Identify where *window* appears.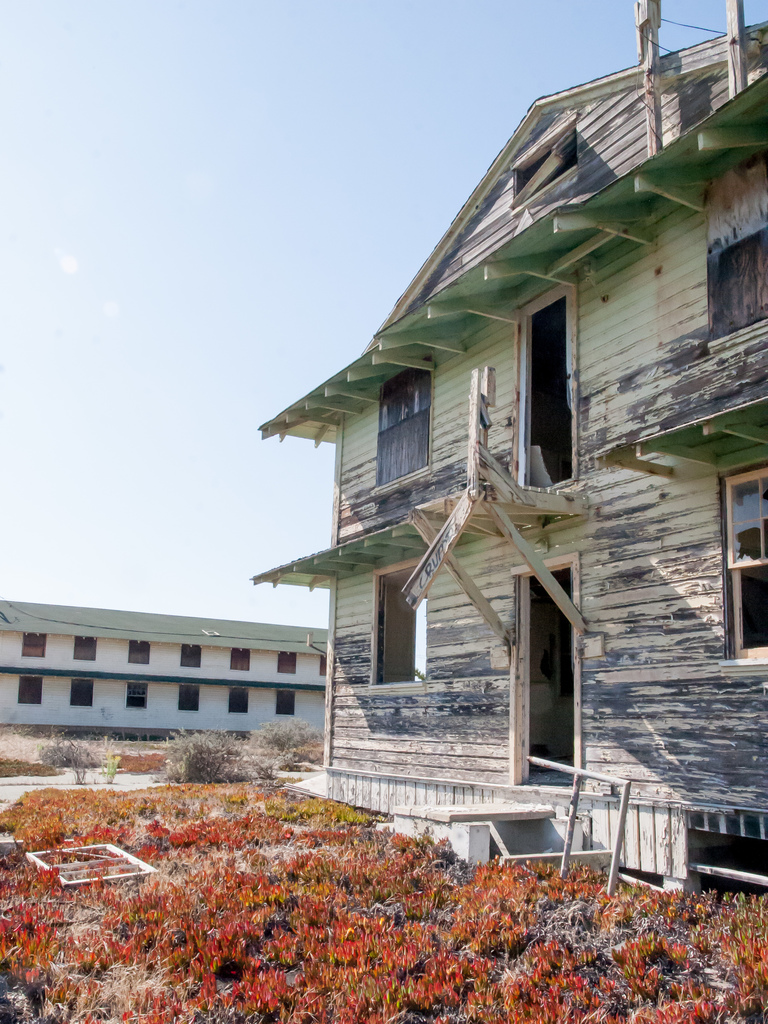
Appears at crop(509, 257, 595, 492).
